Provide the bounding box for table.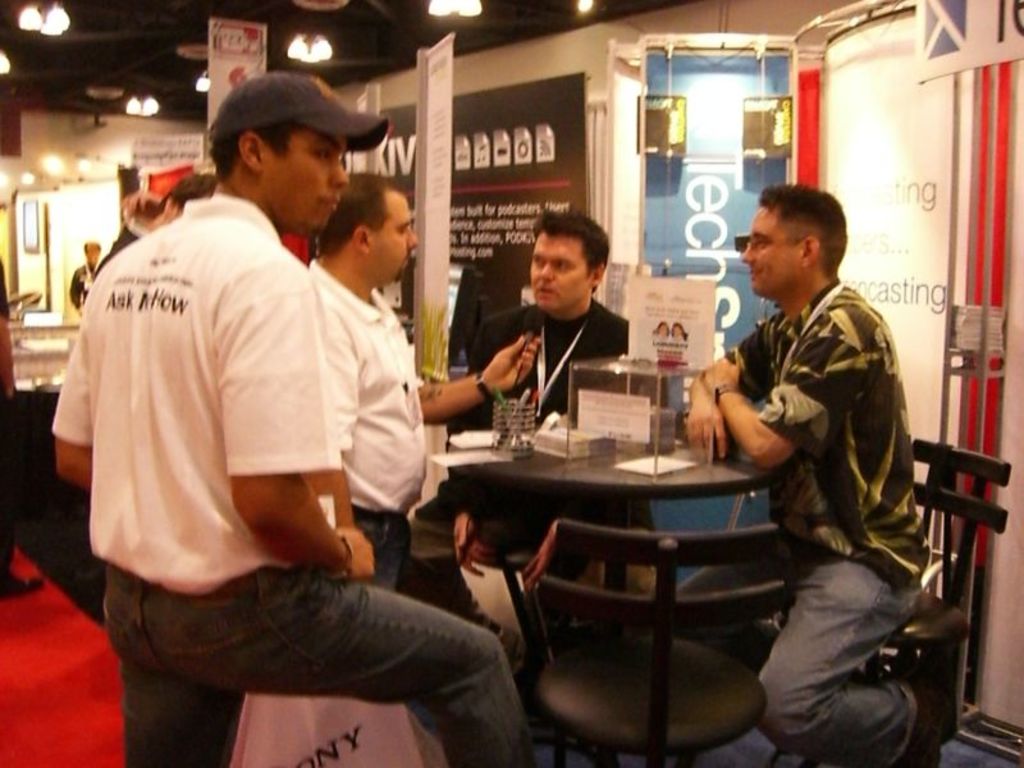
(left=436, top=415, right=782, bottom=539).
